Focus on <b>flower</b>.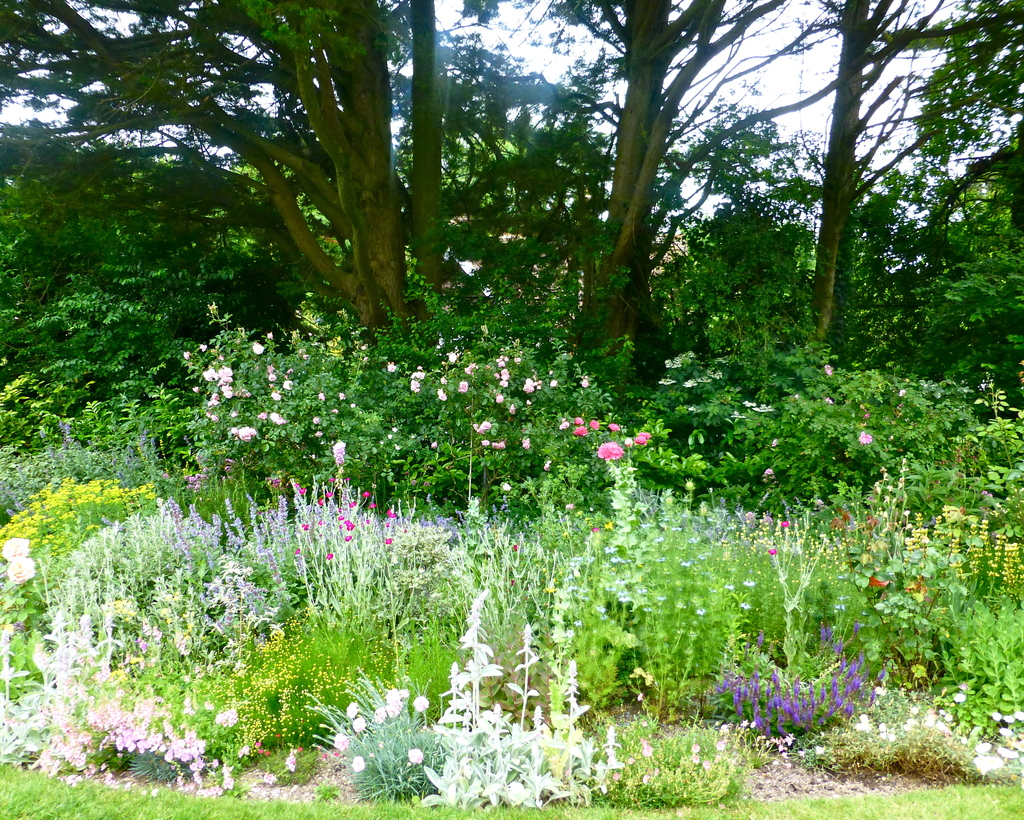
Focused at [579,378,591,389].
